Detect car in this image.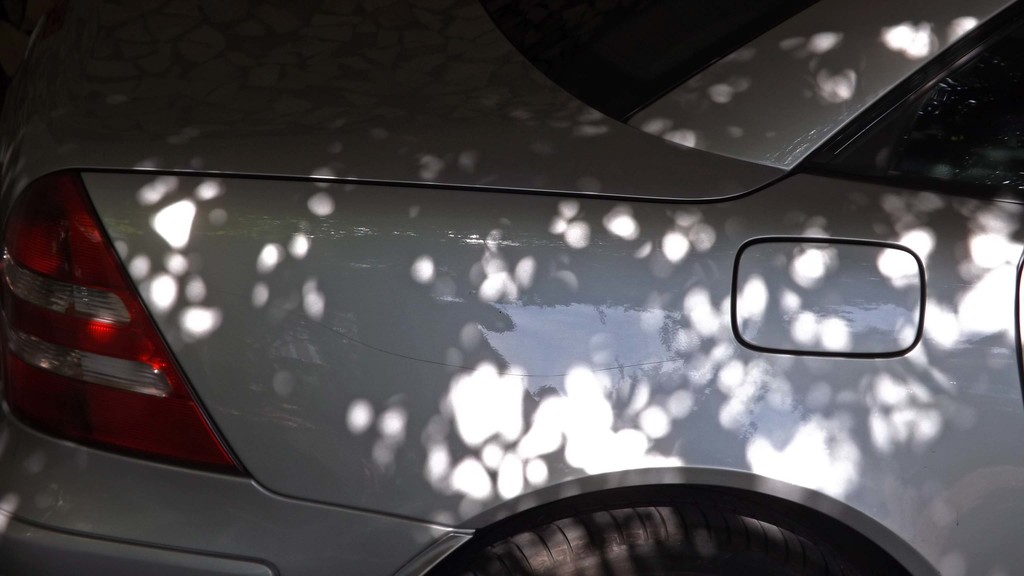
Detection: bbox=(0, 3, 1023, 575).
